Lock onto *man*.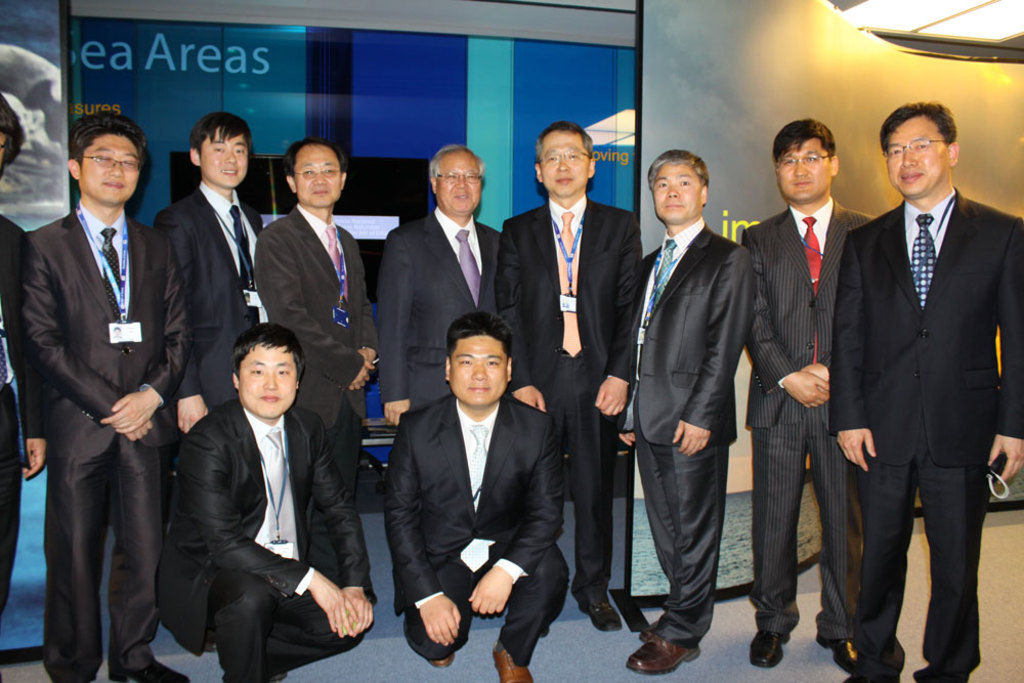
Locked: l=0, t=91, r=34, b=682.
